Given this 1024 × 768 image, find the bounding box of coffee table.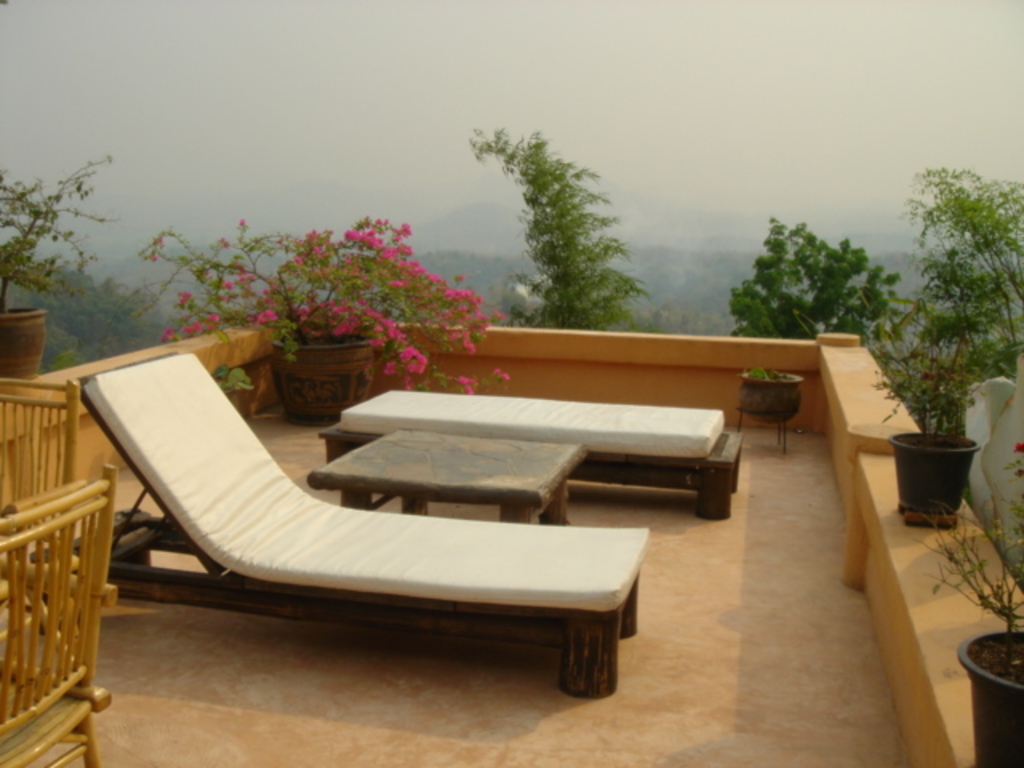
Rect(304, 426, 587, 528).
